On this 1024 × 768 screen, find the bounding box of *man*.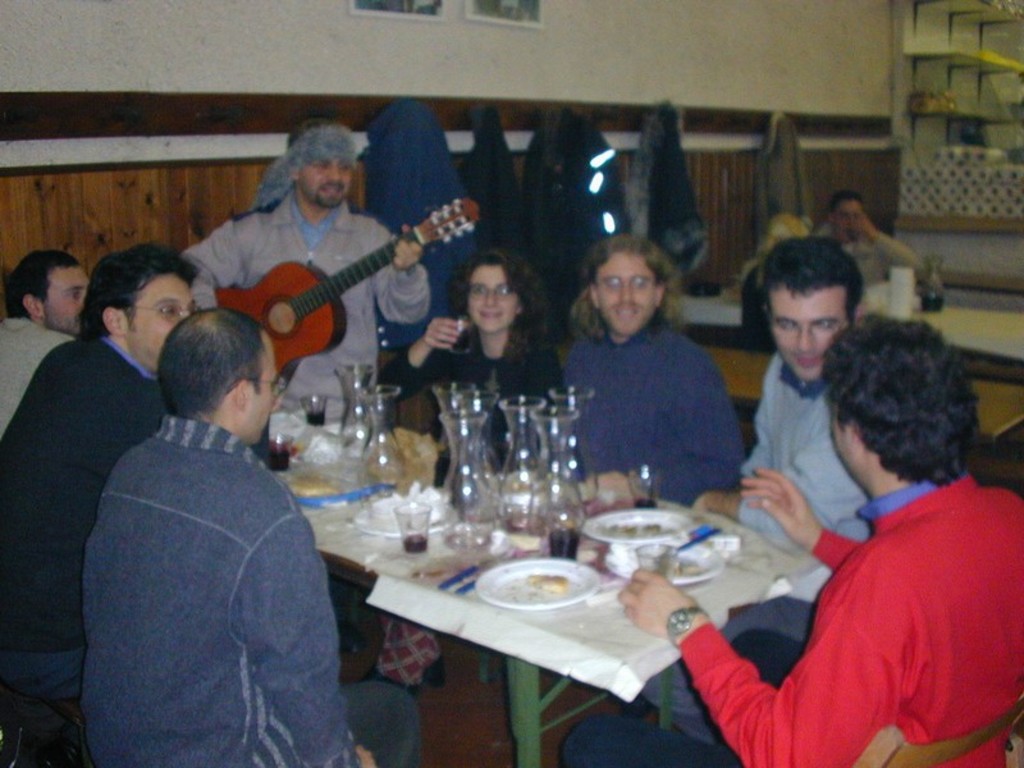
Bounding box: 658 223 861 721.
